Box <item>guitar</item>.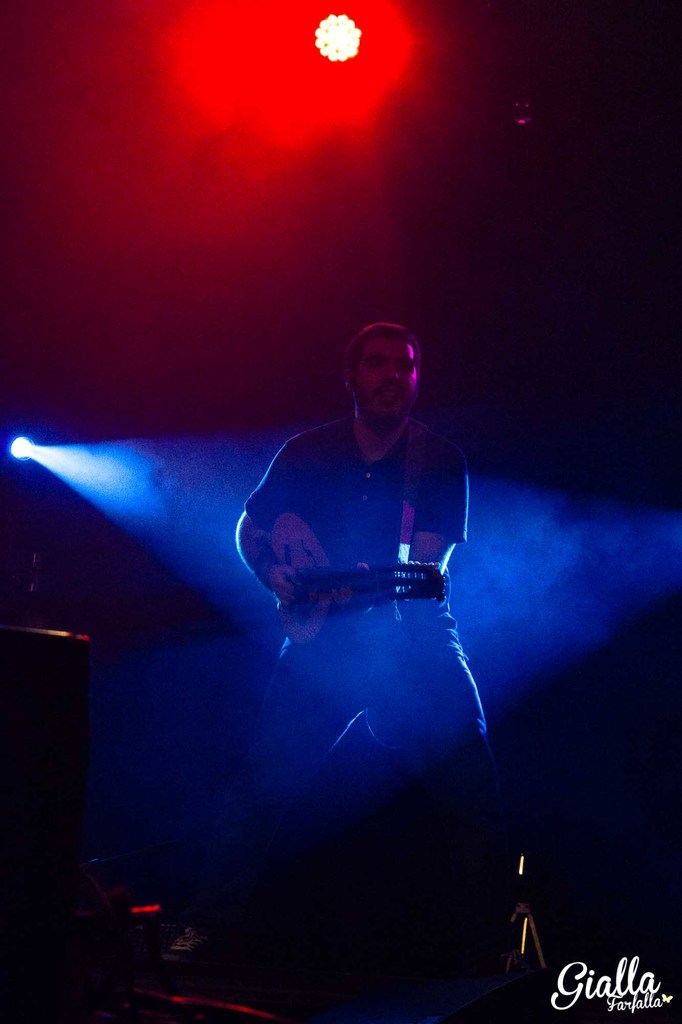
box(267, 505, 443, 653).
